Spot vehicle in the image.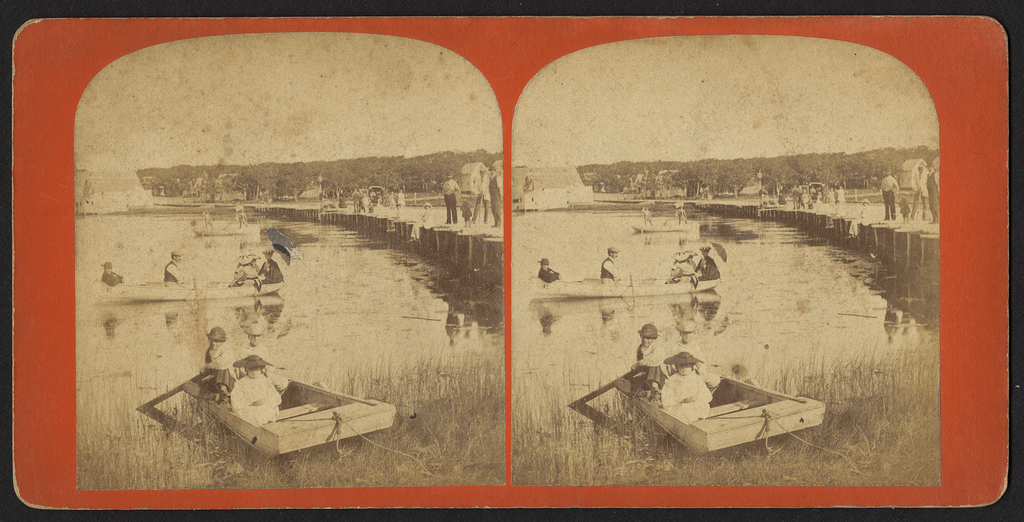
vehicle found at [105, 271, 289, 302].
